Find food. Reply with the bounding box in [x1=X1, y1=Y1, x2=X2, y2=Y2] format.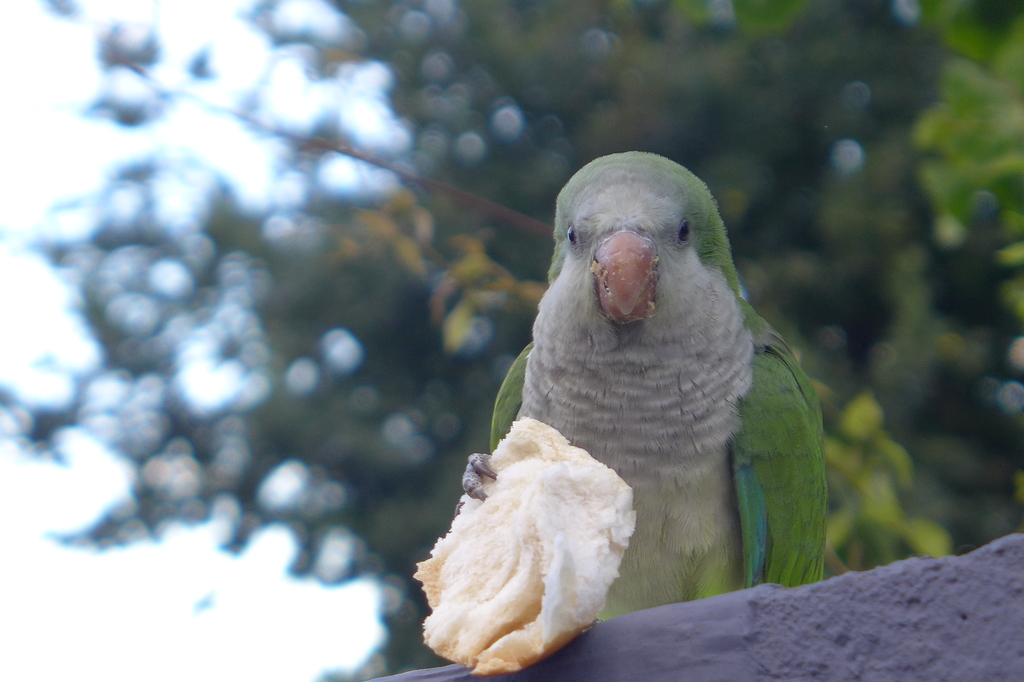
[x1=423, y1=407, x2=652, y2=645].
